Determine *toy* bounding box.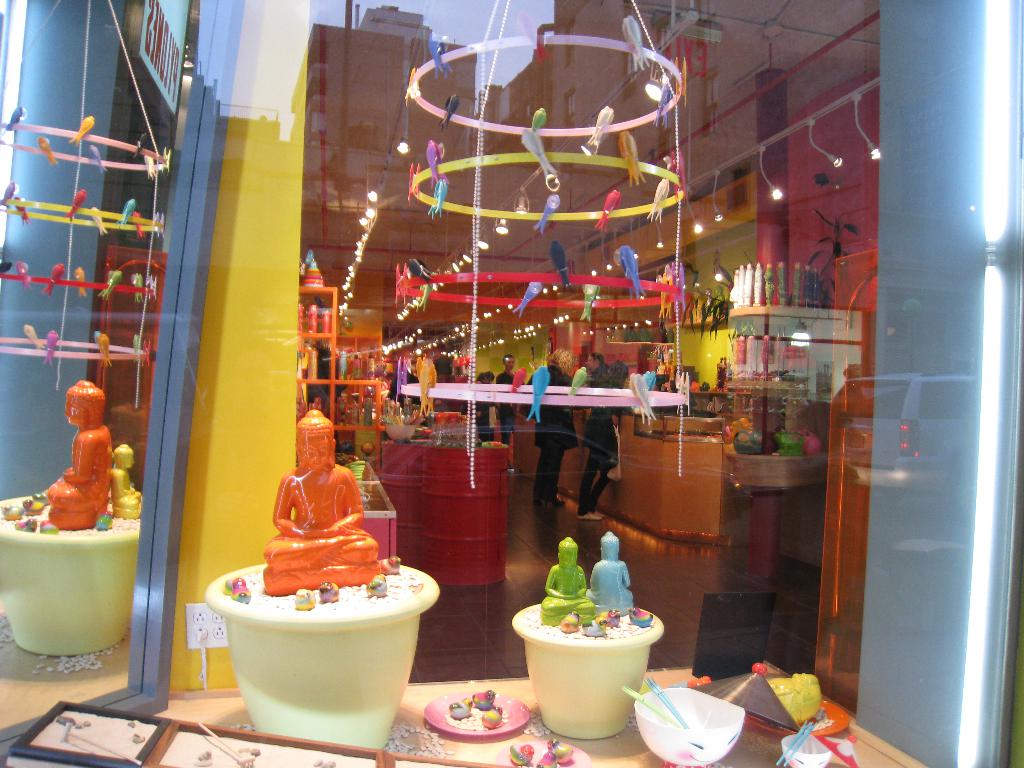
Determined: <box>447,696,472,720</box>.
